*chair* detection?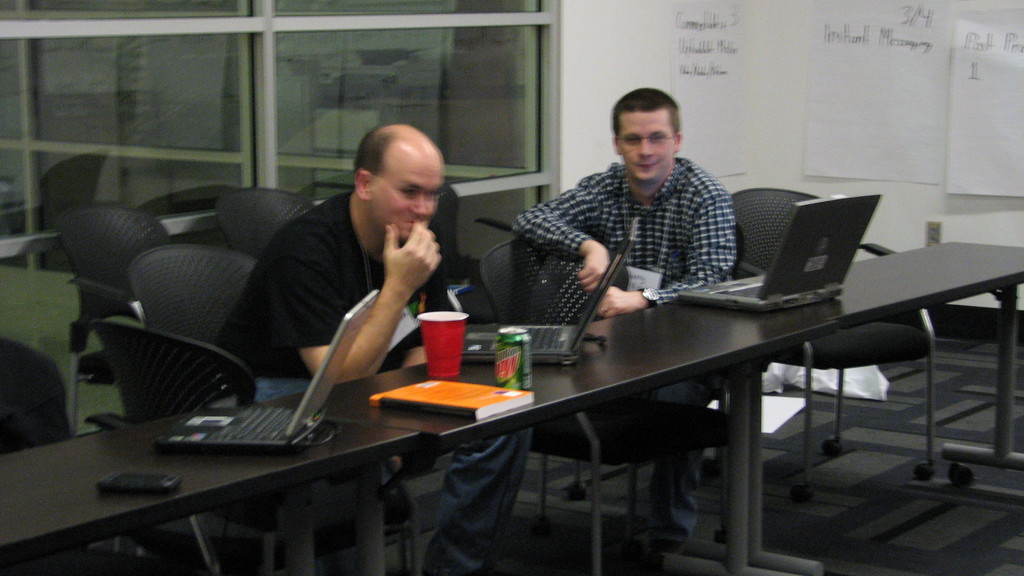
<bbox>0, 333, 159, 575</bbox>
